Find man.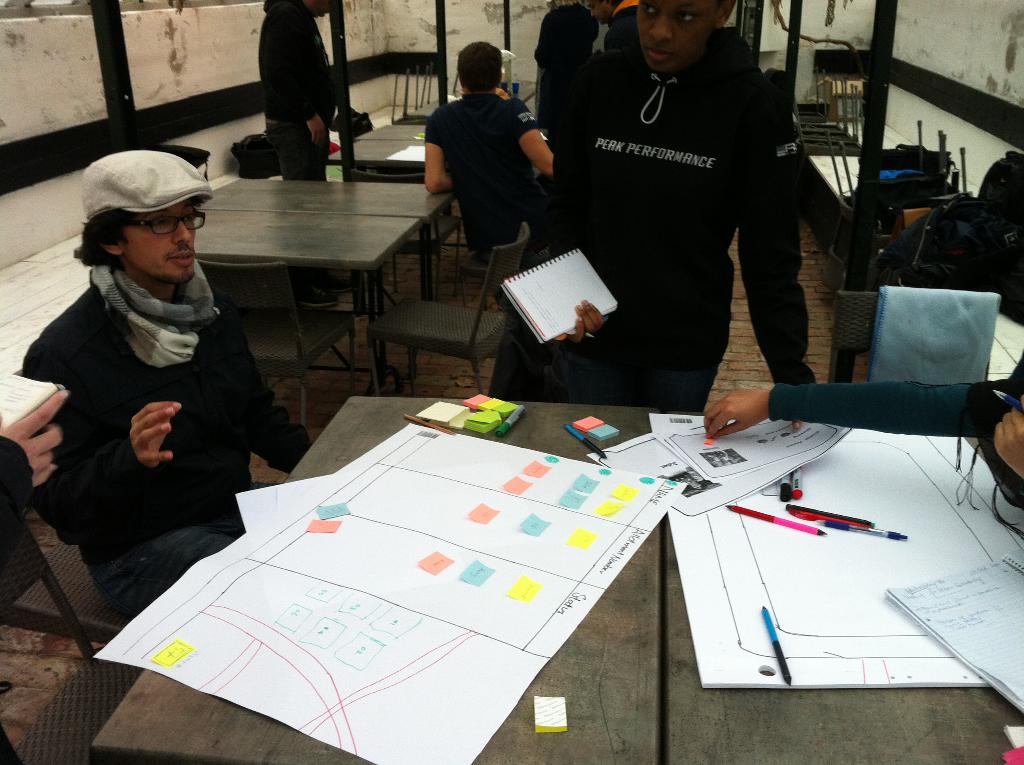
(x1=421, y1=41, x2=577, y2=259).
